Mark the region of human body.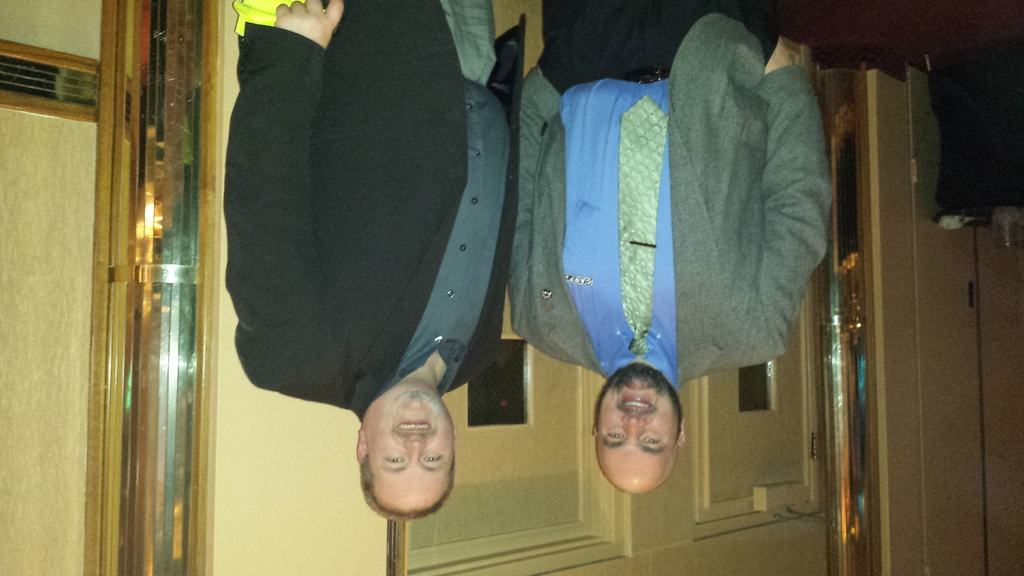
Region: [214,0,506,486].
